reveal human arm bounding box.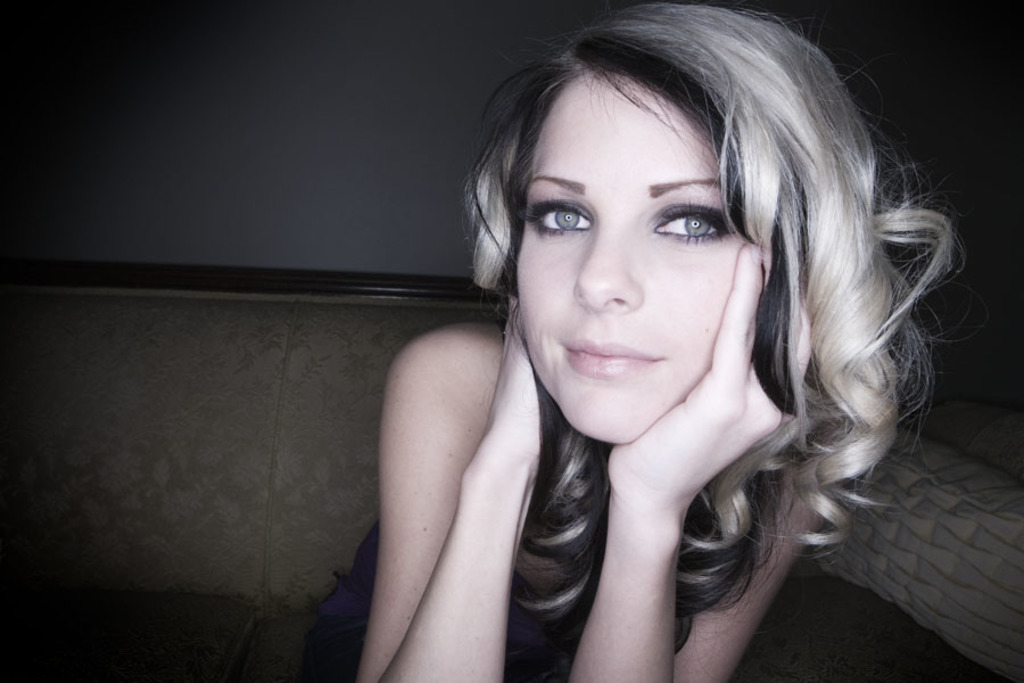
Revealed: select_region(330, 278, 534, 674).
